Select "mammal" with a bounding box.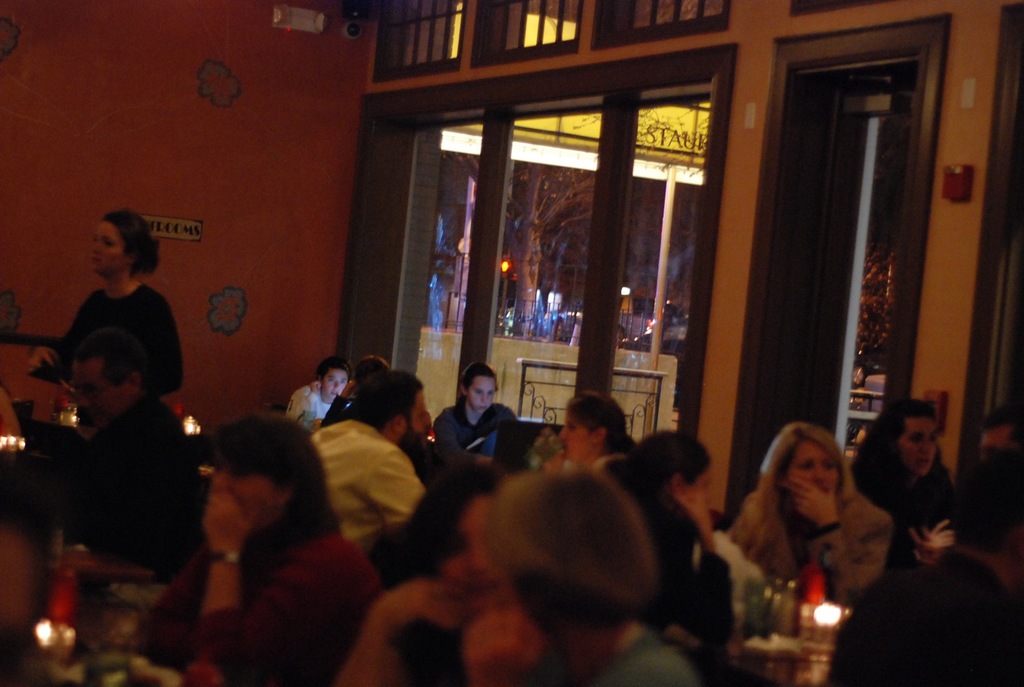
(x1=849, y1=393, x2=961, y2=567).
